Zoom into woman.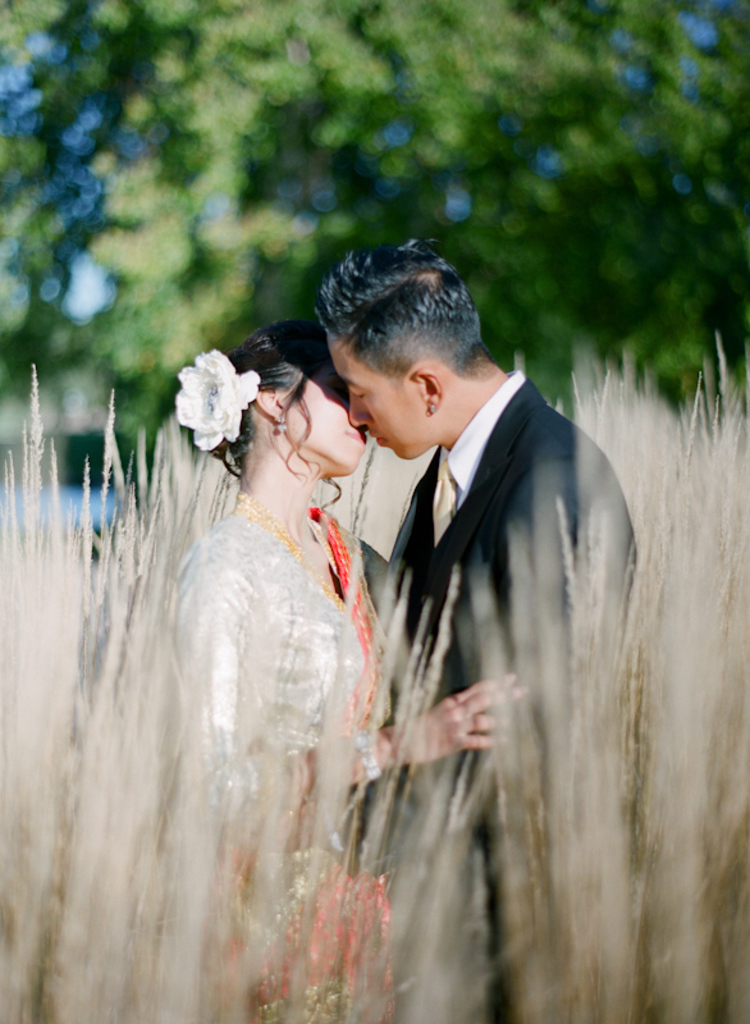
Zoom target: BBox(76, 271, 456, 1021).
